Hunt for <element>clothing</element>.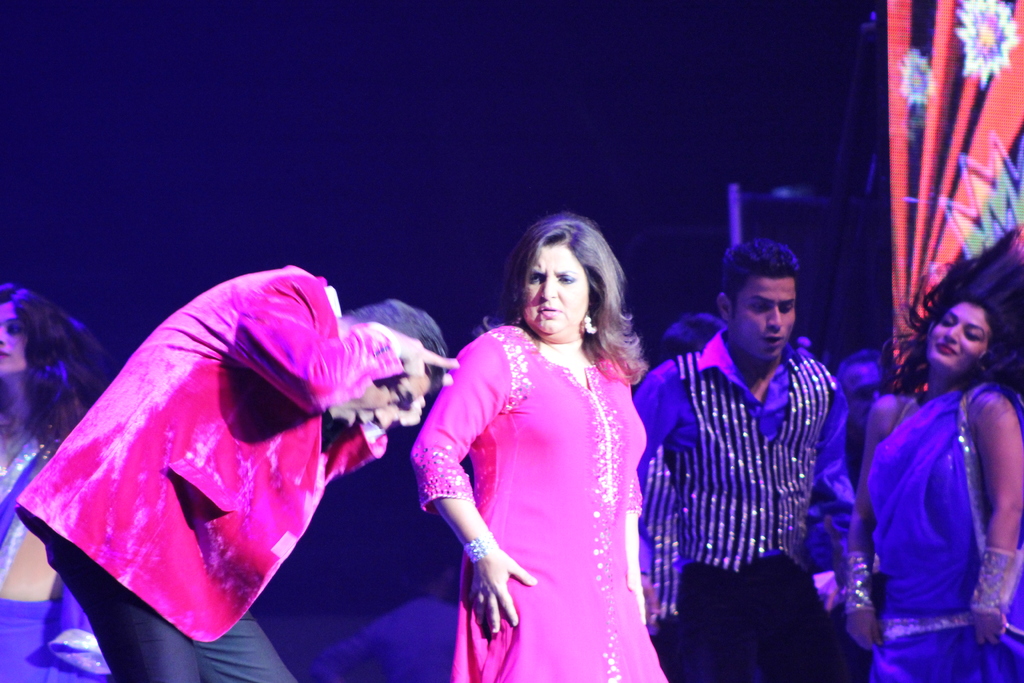
Hunted down at bbox=(867, 378, 1023, 682).
